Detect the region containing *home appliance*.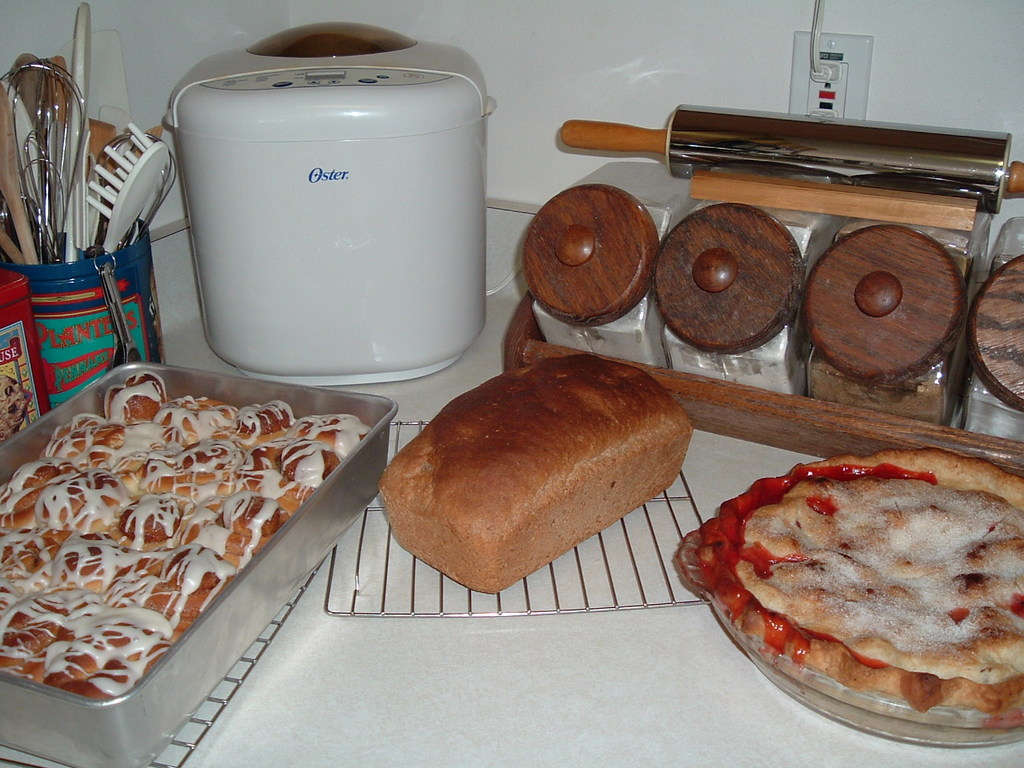
bbox=(174, 50, 490, 383).
